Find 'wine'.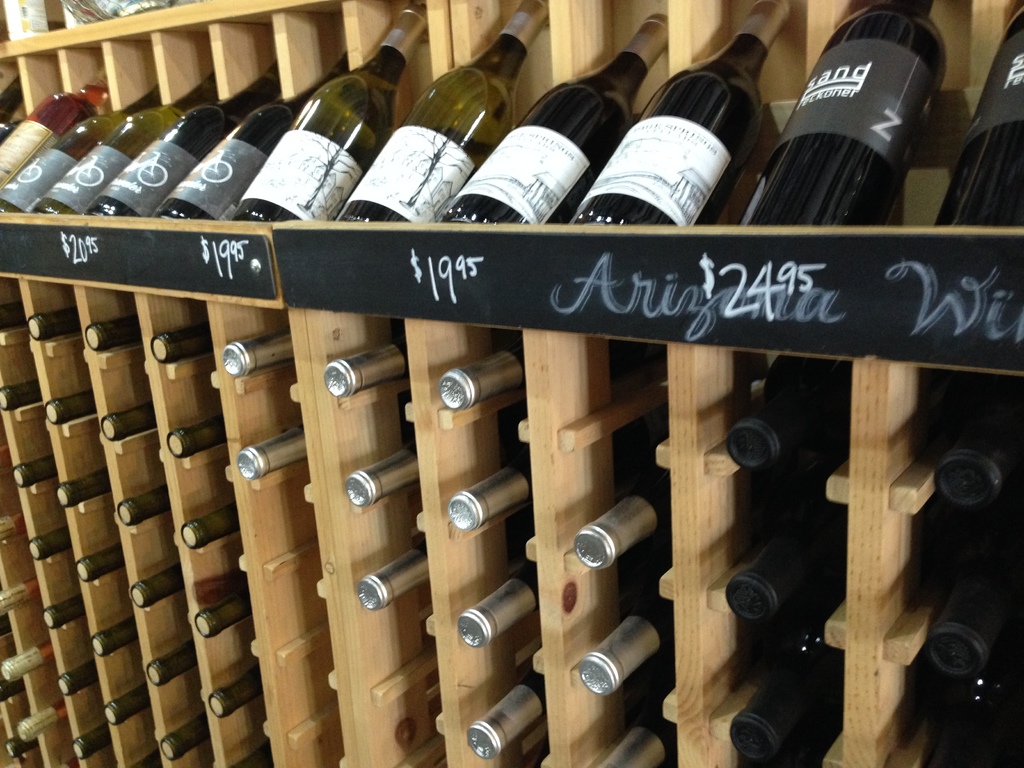
<region>0, 77, 29, 120</region>.
